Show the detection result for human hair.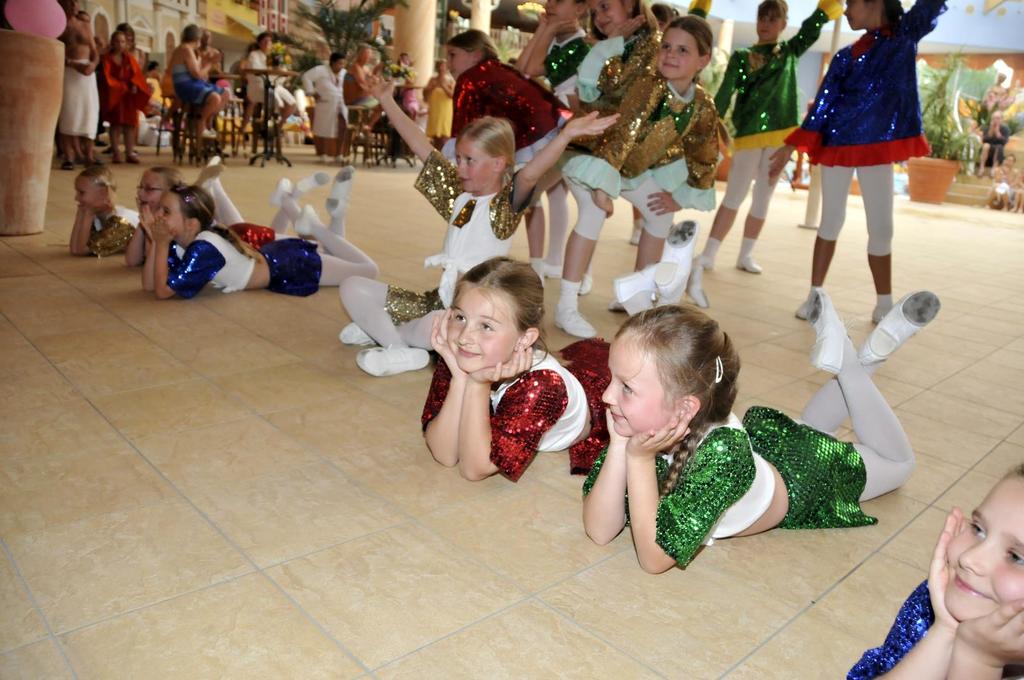
354, 43, 370, 58.
